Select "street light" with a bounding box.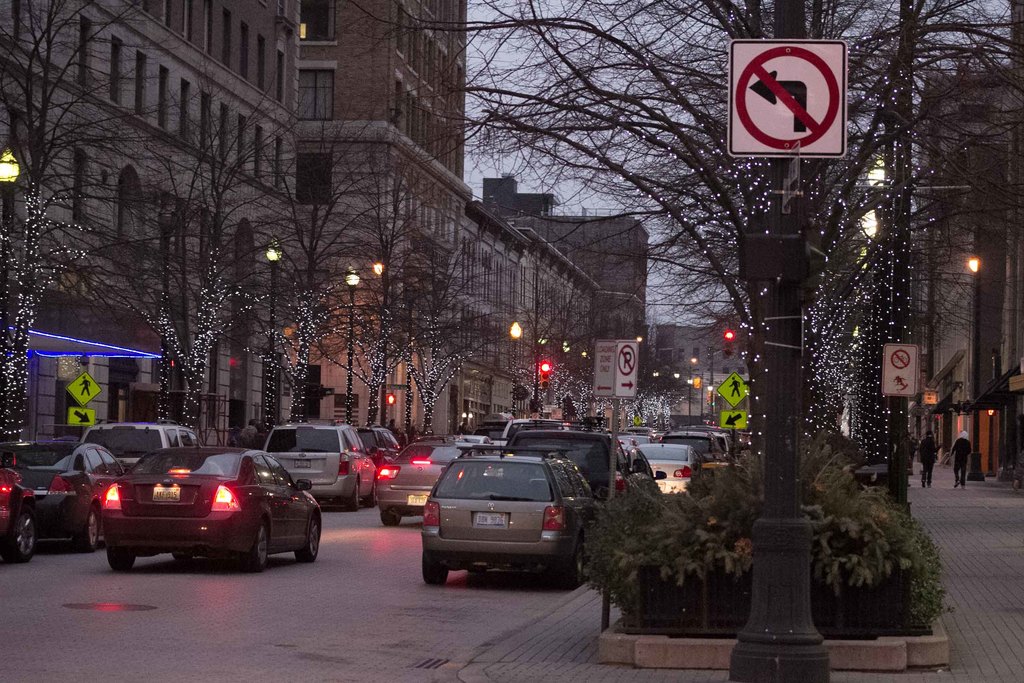
(682, 375, 694, 391).
